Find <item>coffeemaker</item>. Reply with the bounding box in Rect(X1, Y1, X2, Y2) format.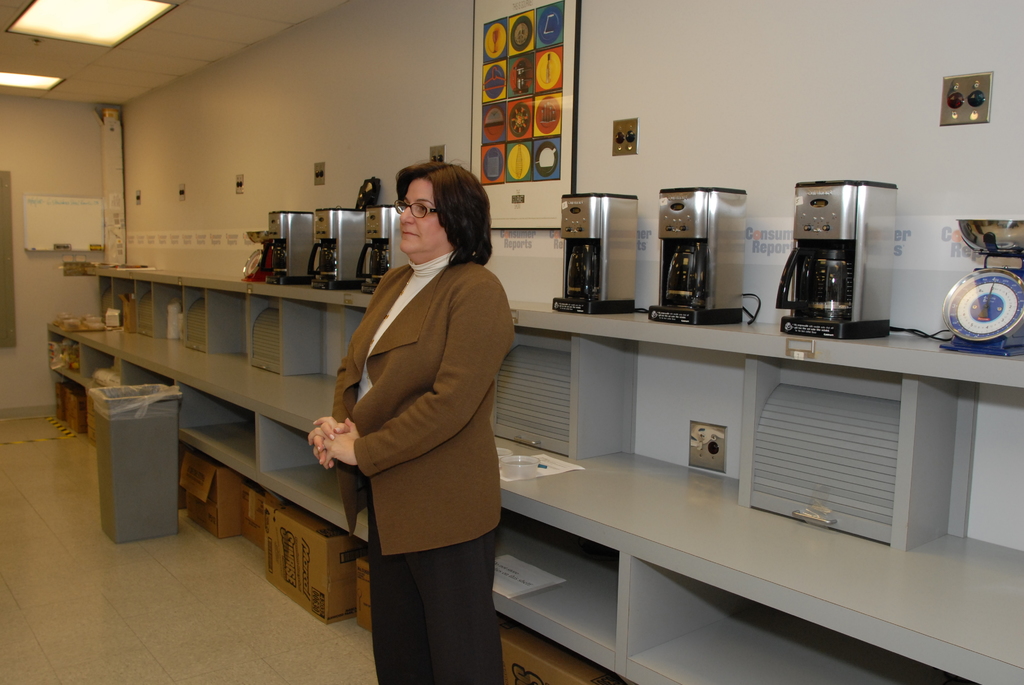
Rect(772, 181, 892, 336).
